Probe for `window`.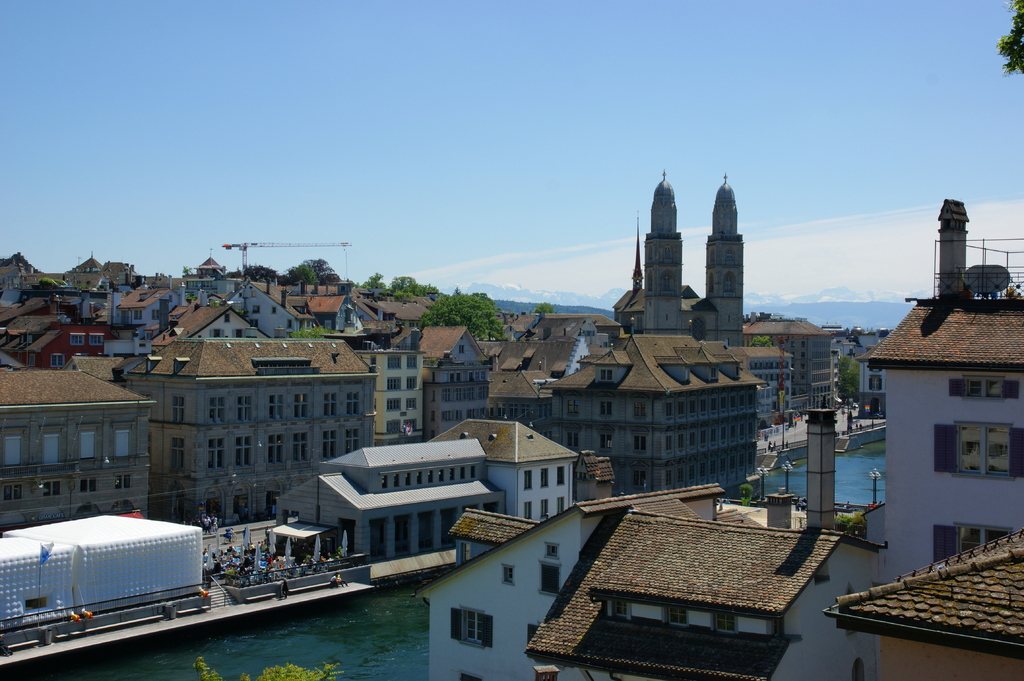
Probe result: left=406, top=377, right=419, bottom=390.
